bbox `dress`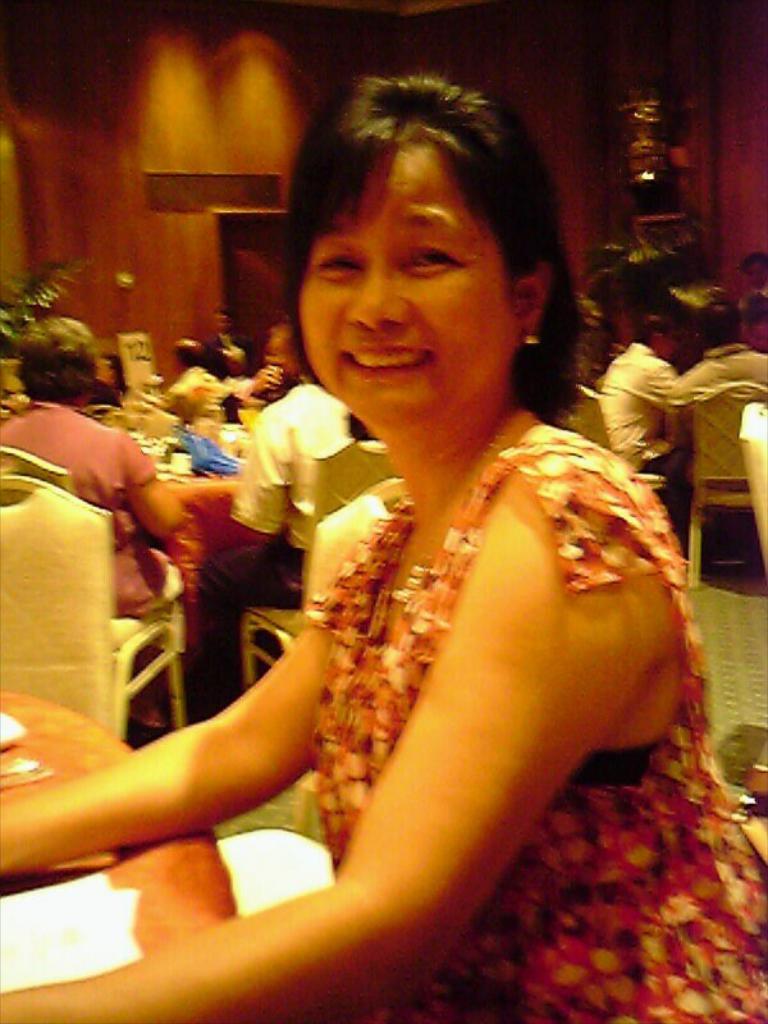
crop(618, 142, 713, 325)
